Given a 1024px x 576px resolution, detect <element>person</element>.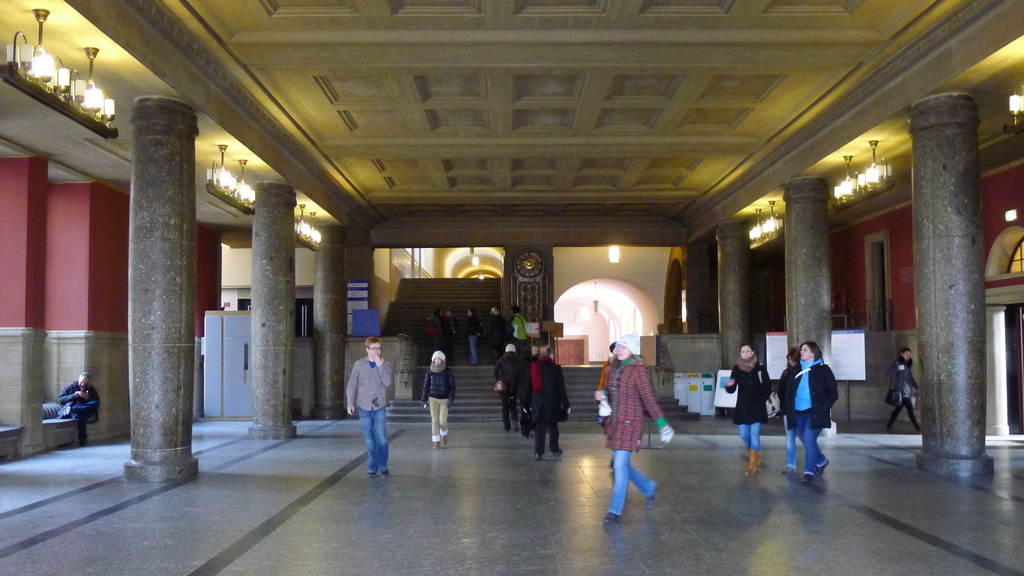
bbox=[724, 336, 771, 476].
